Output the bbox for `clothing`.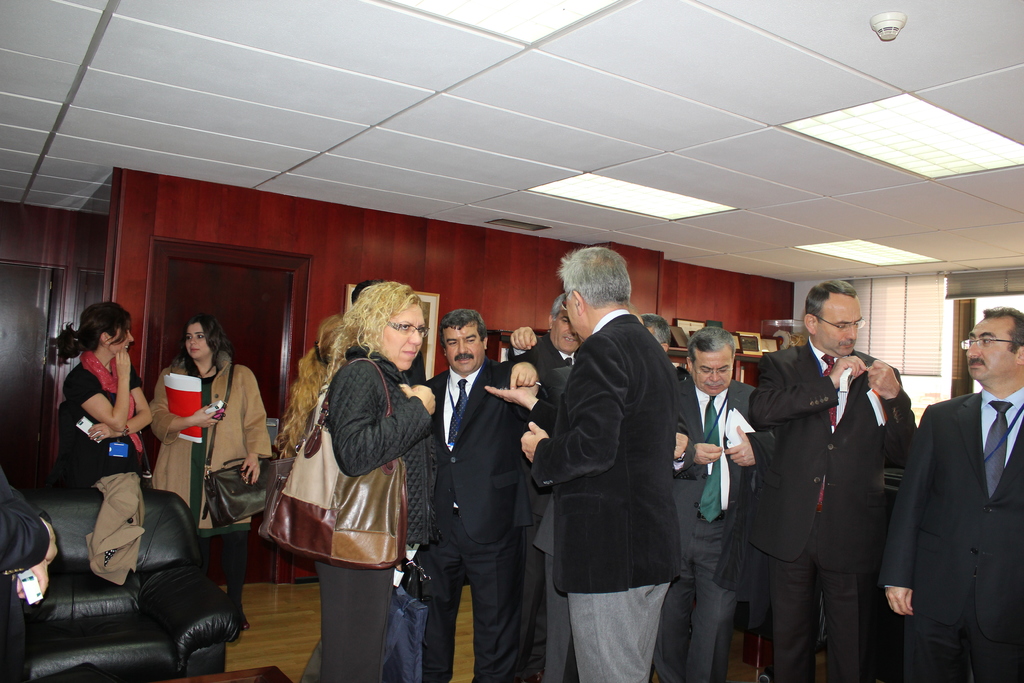
876/387/1023/682.
